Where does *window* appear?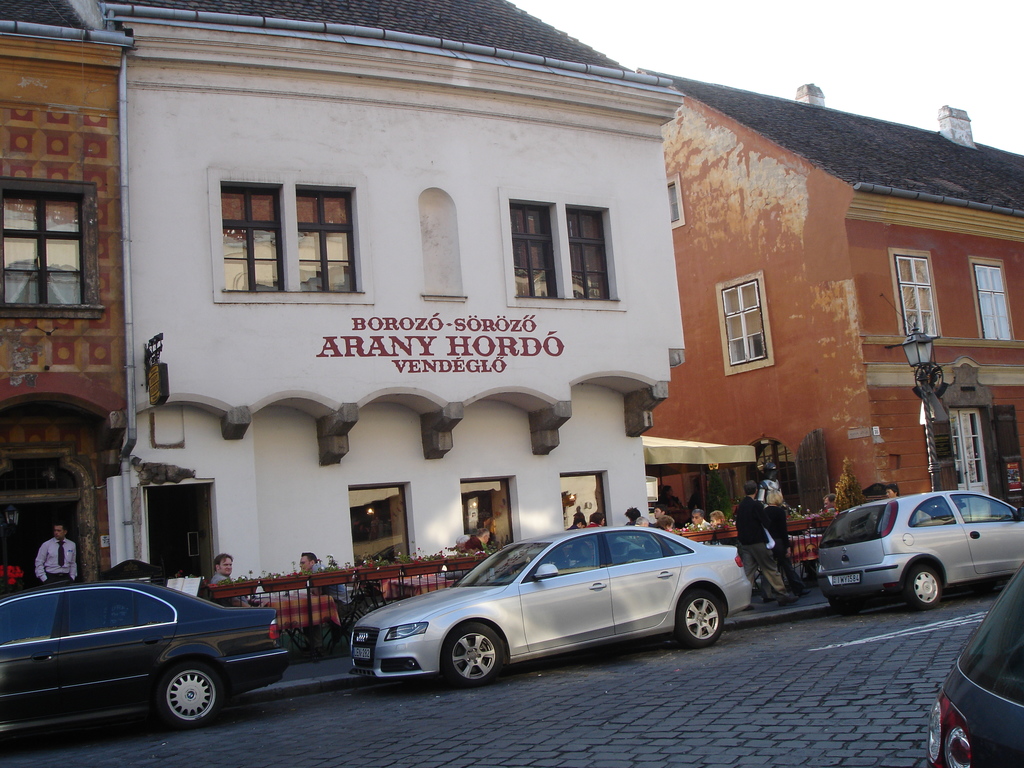
Appears at left=506, top=197, right=558, bottom=298.
